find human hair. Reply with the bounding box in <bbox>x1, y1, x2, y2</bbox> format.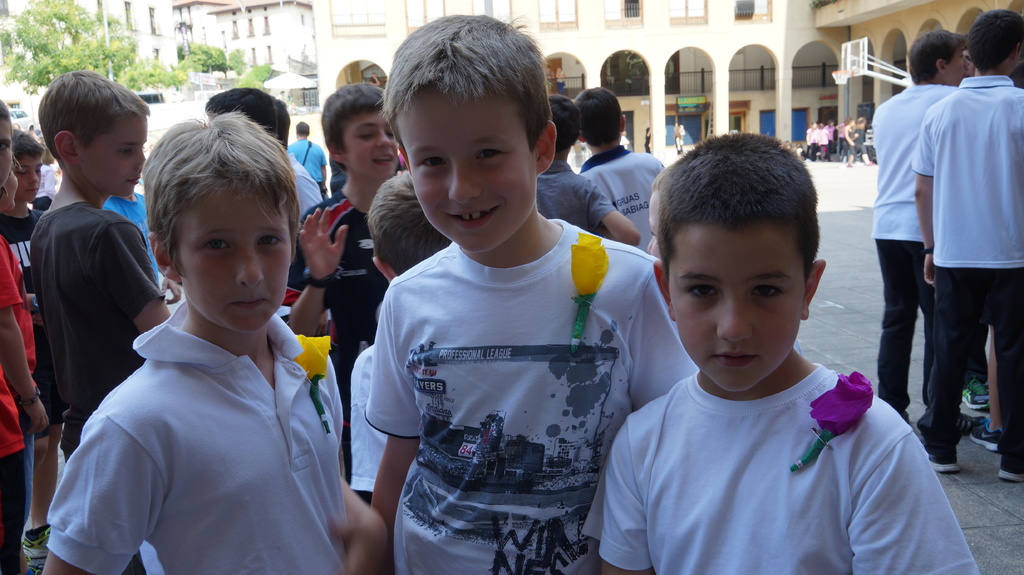
<bbox>320, 86, 381, 150</bbox>.
